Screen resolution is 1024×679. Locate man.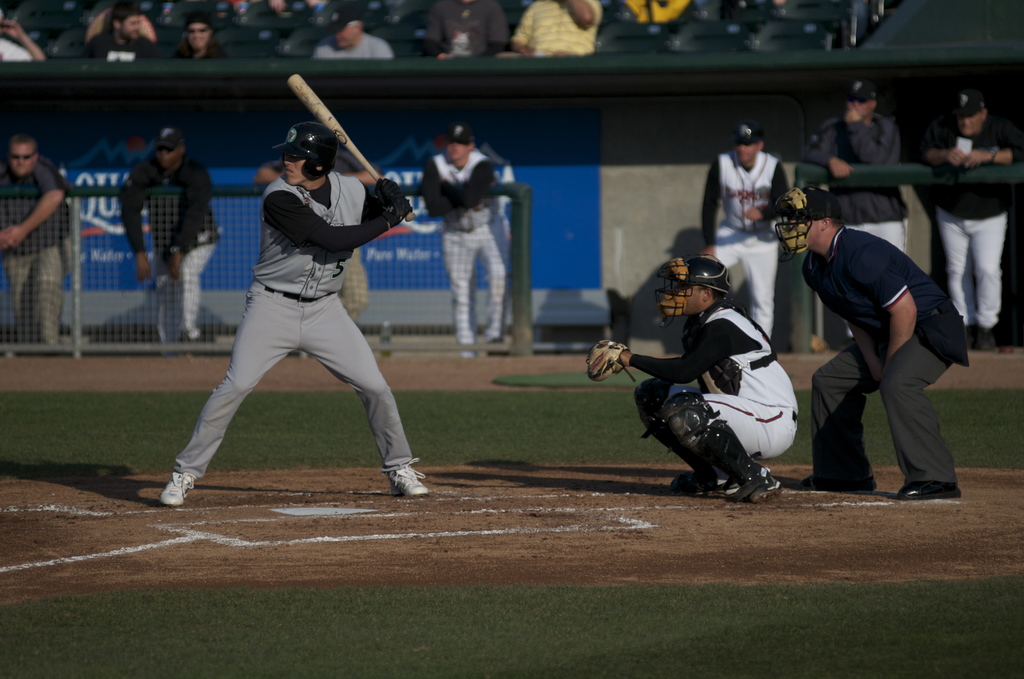
pyautogui.locateOnScreen(81, 7, 163, 60).
